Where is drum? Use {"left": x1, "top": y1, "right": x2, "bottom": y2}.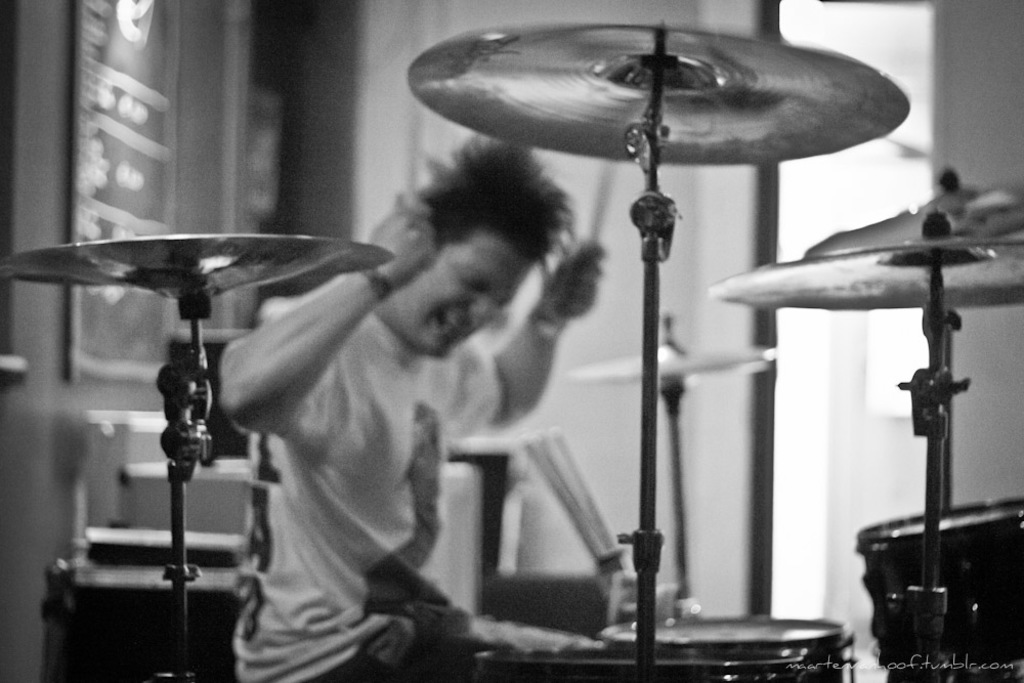
{"left": 855, "top": 497, "right": 1023, "bottom": 682}.
